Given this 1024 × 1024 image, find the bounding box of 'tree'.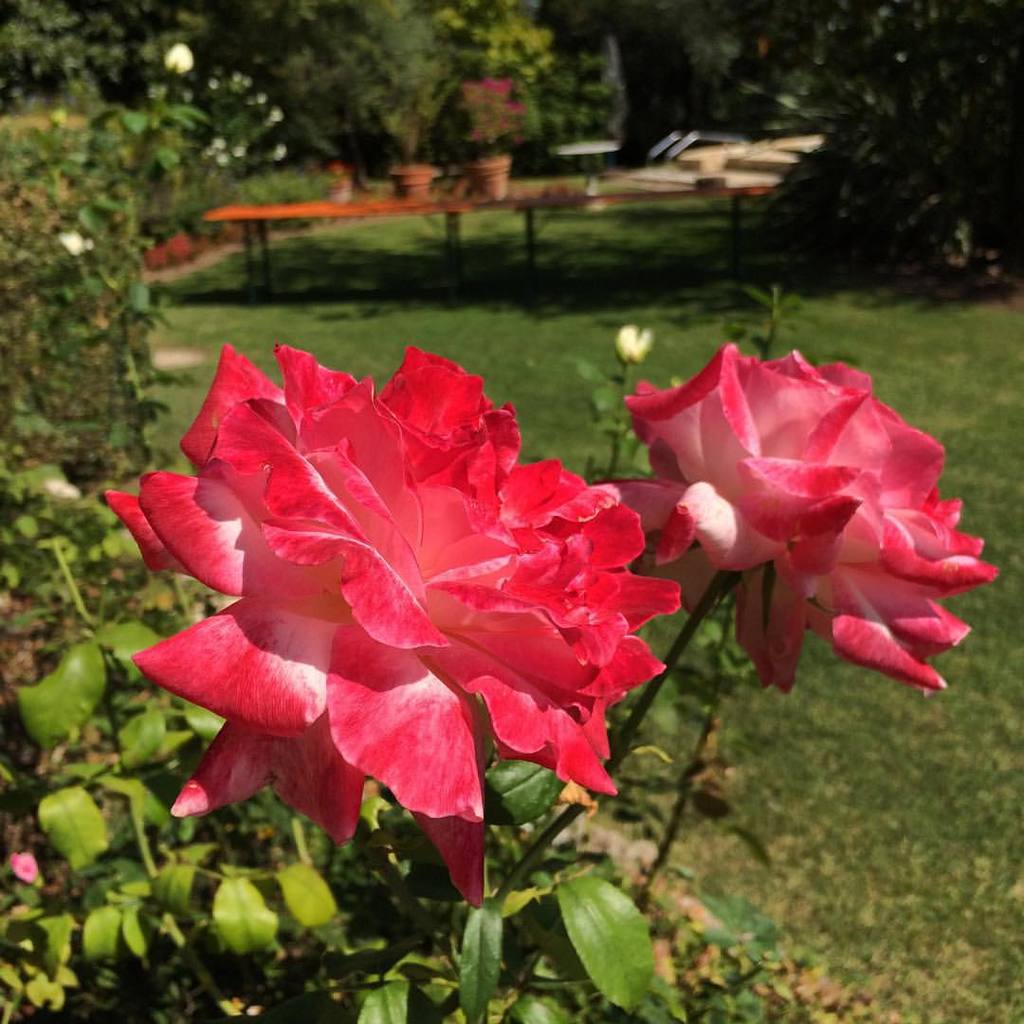
<box>308,0,450,165</box>.
